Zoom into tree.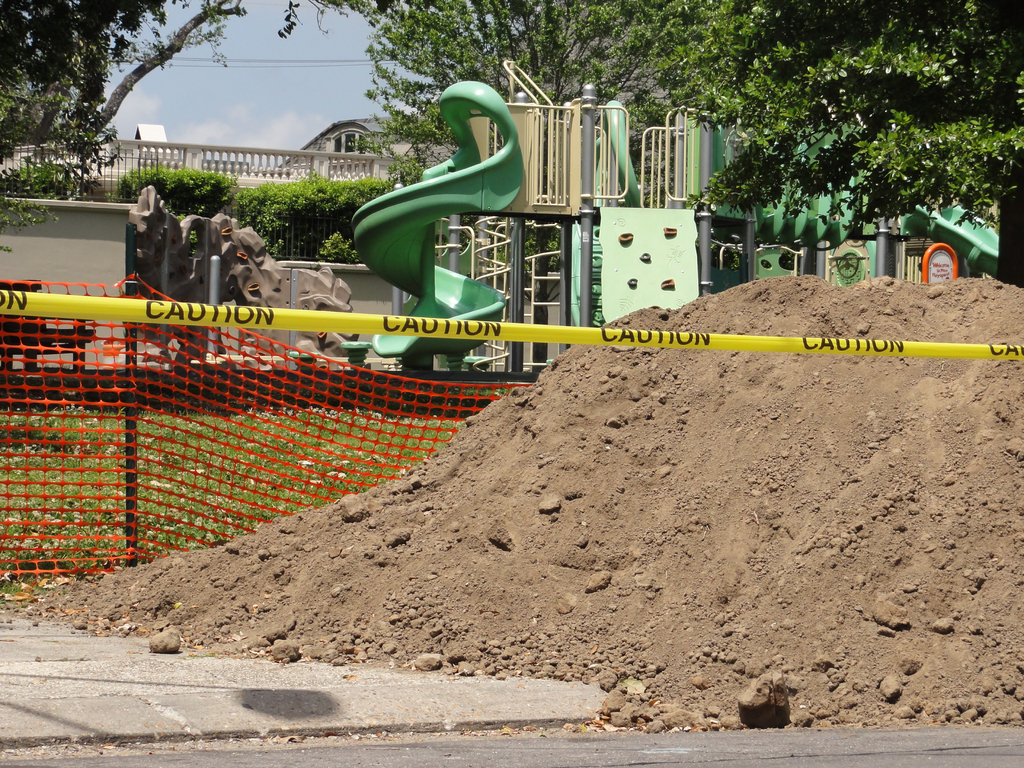
Zoom target: {"left": 317, "top": 0, "right": 737, "bottom": 148}.
